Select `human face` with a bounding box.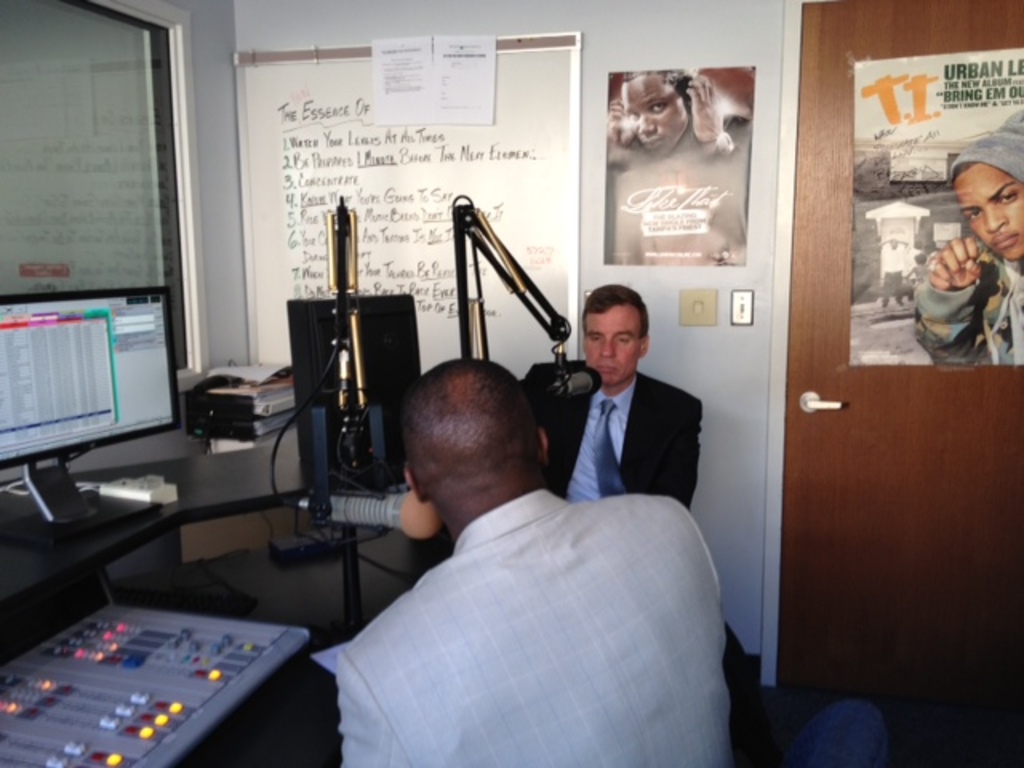
box(586, 309, 643, 386).
